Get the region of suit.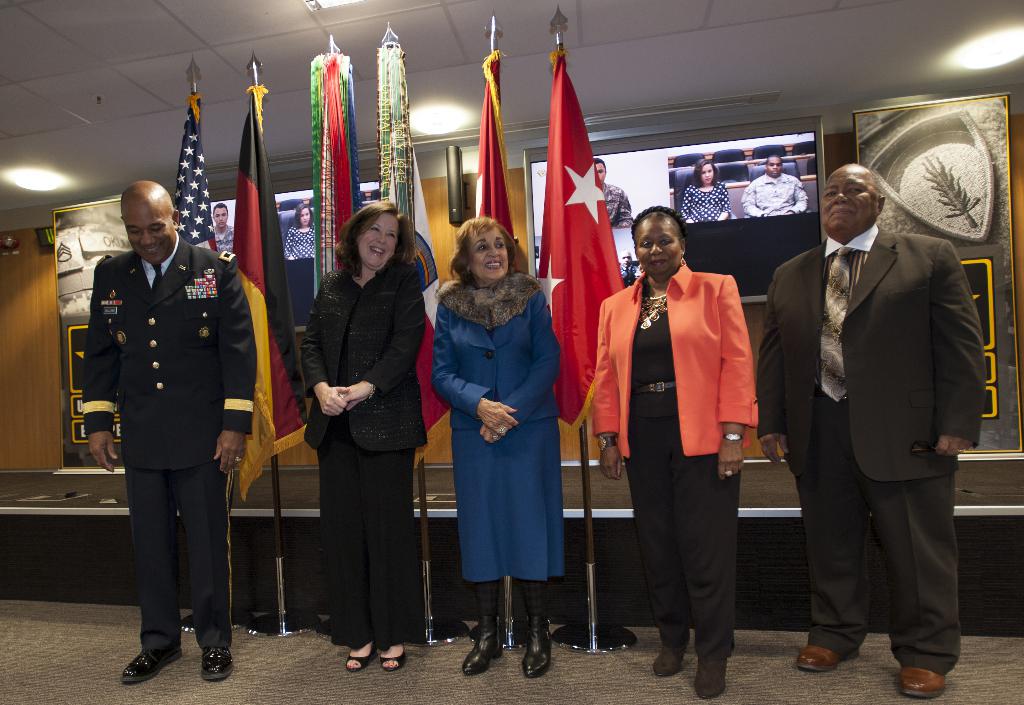
[x1=781, y1=141, x2=993, y2=698].
